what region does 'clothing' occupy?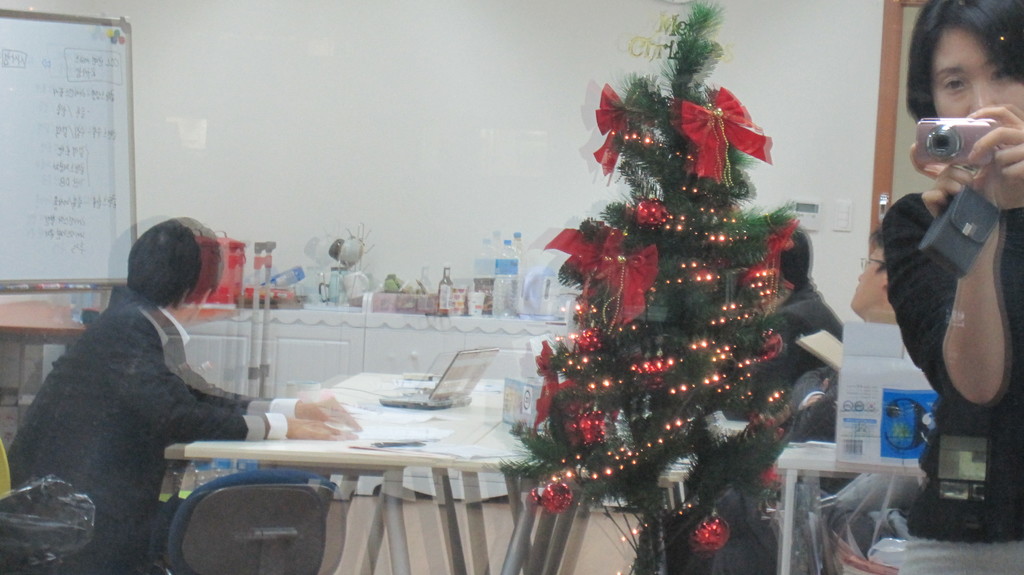
left=4, top=289, right=302, bottom=574.
